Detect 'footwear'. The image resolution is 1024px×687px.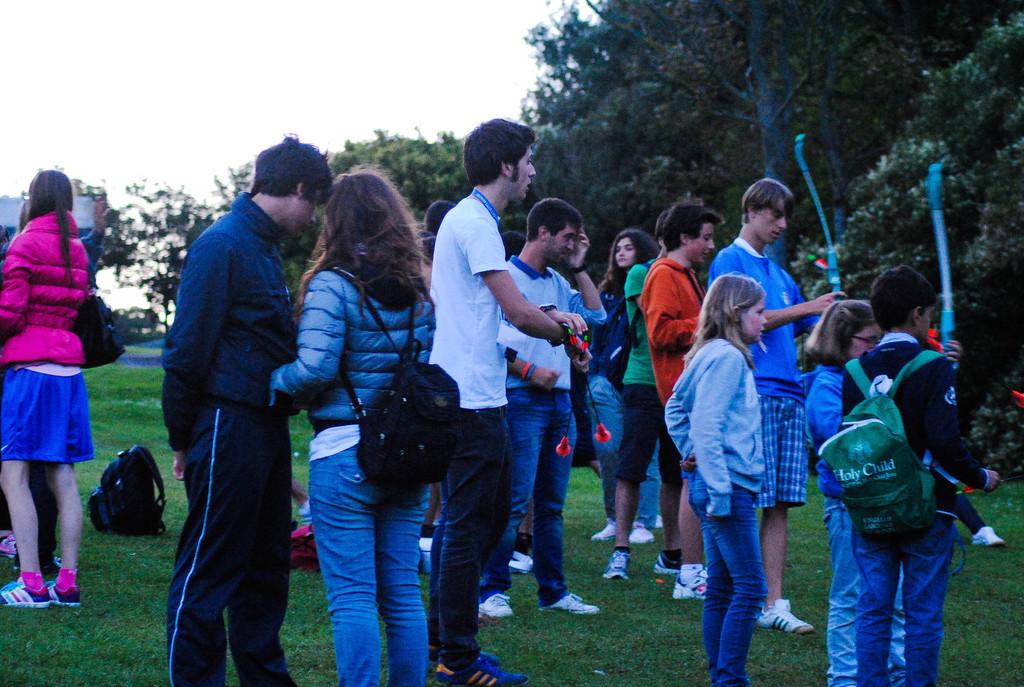
[540,591,601,613].
